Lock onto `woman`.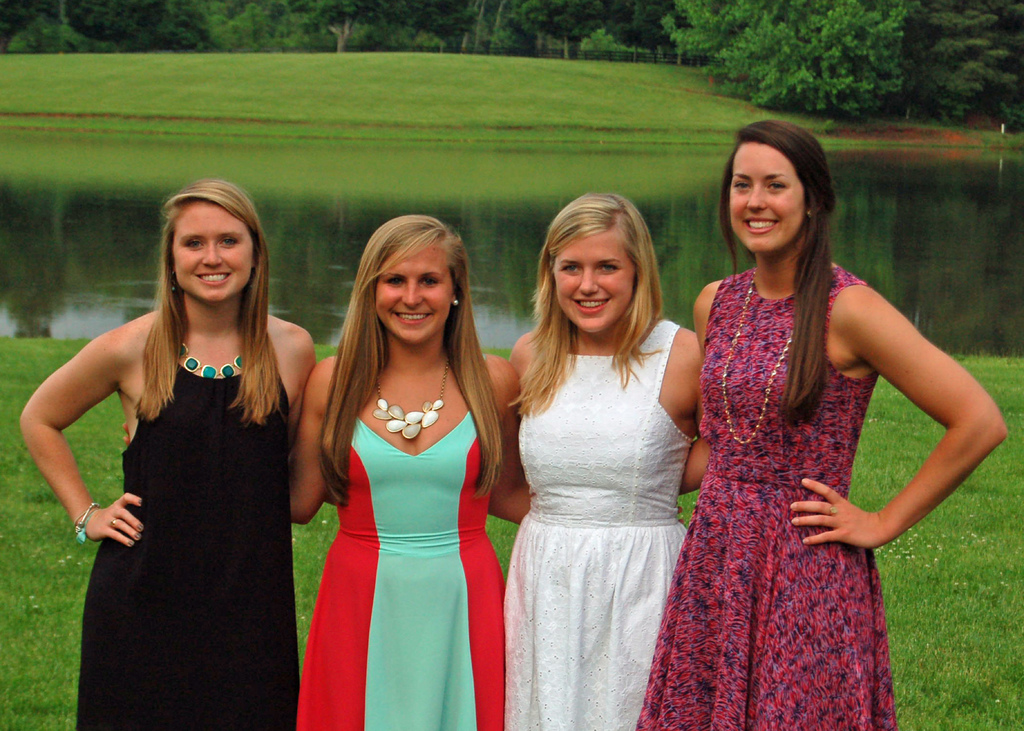
Locked: (left=499, top=191, right=703, bottom=730).
